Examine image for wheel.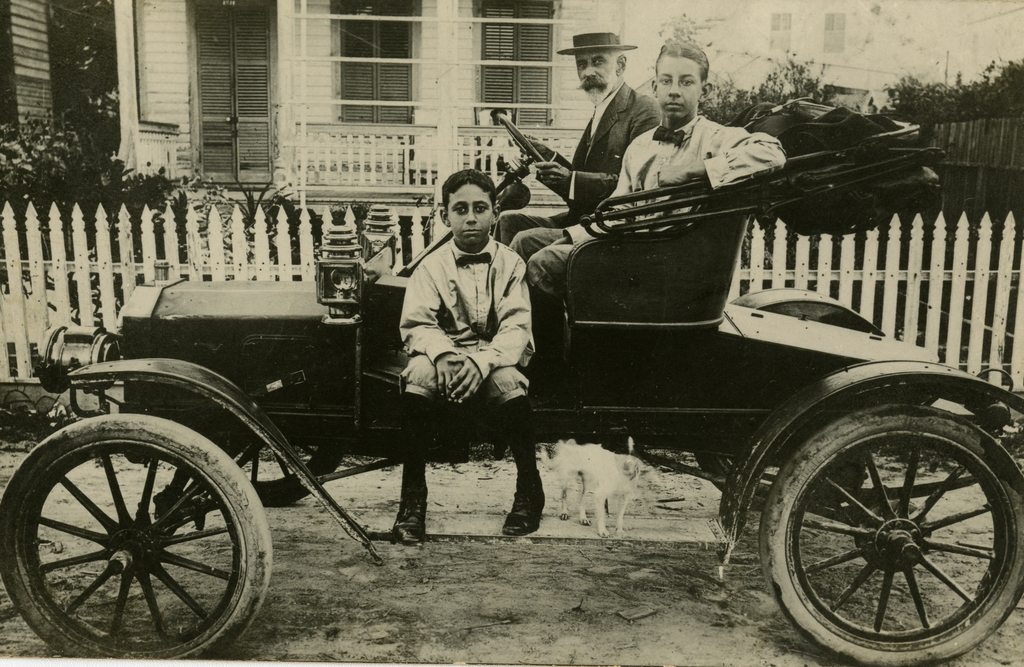
Examination result: select_region(760, 403, 1023, 666).
